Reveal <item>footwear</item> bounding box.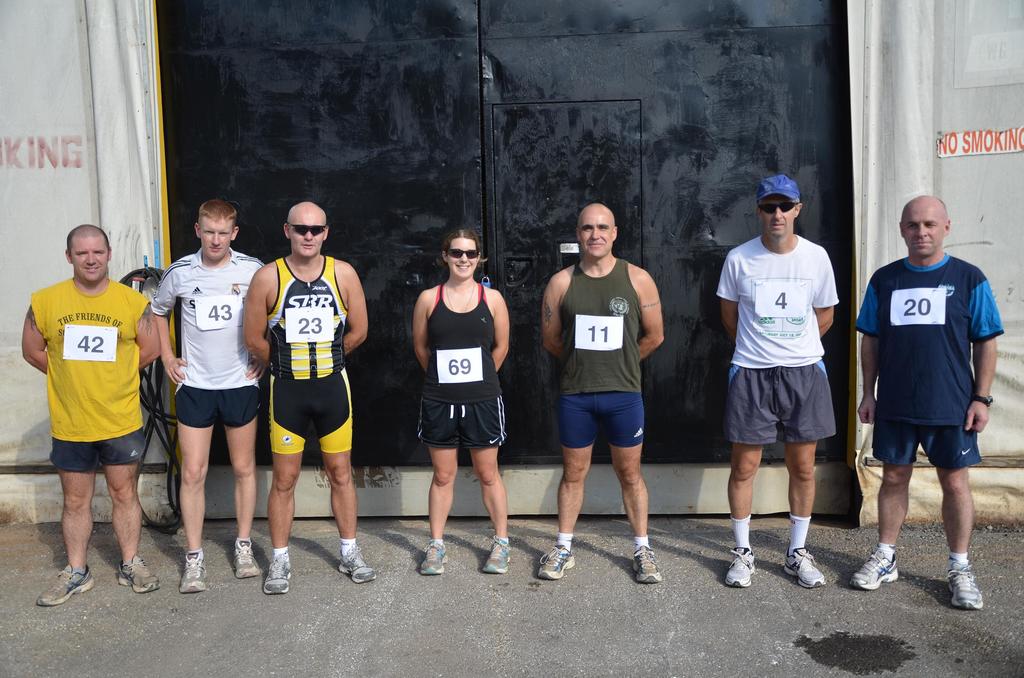
Revealed: detection(342, 545, 372, 583).
